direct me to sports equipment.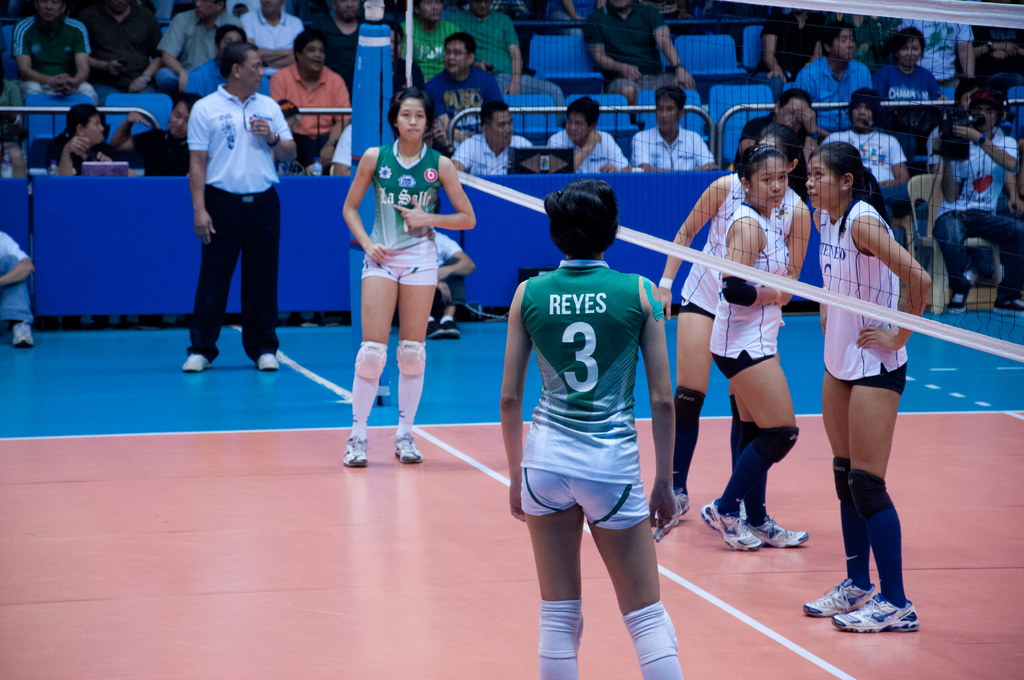
Direction: (833,588,922,634).
